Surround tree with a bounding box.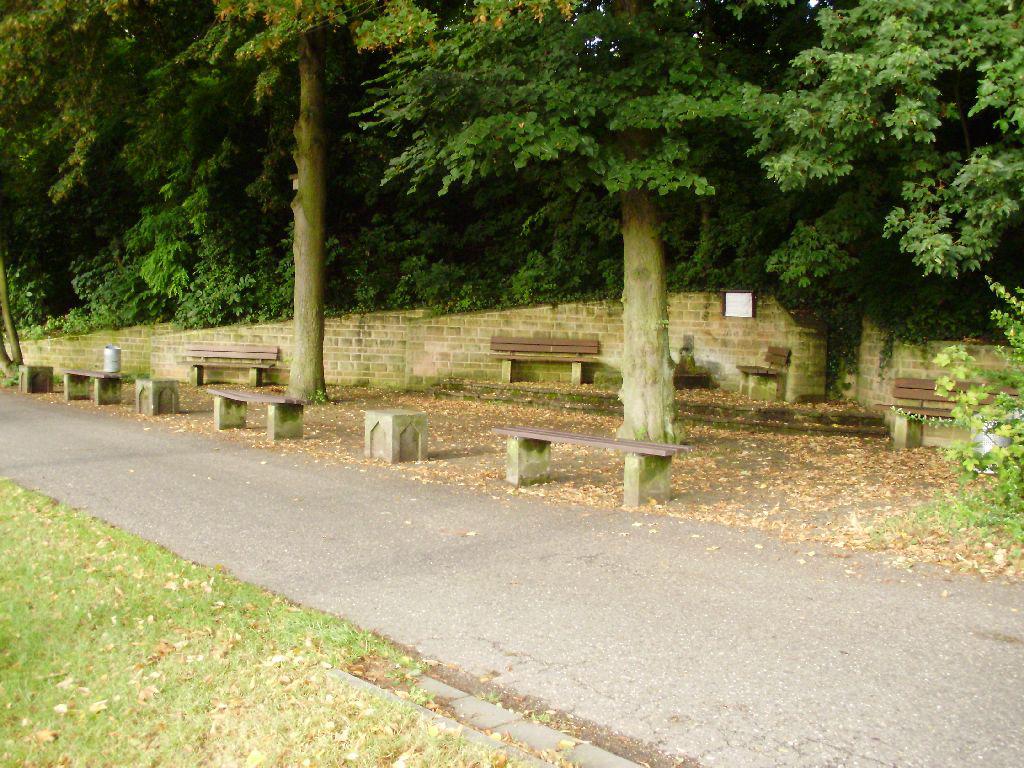
Rect(754, 0, 1023, 292).
